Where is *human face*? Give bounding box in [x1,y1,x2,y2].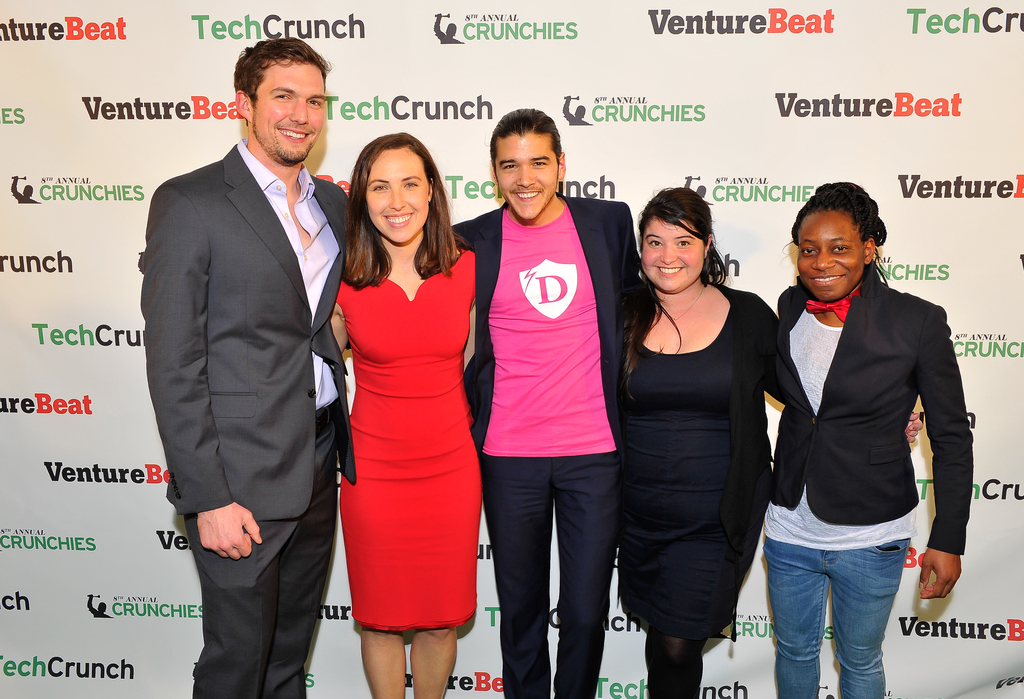
[641,215,701,290].
